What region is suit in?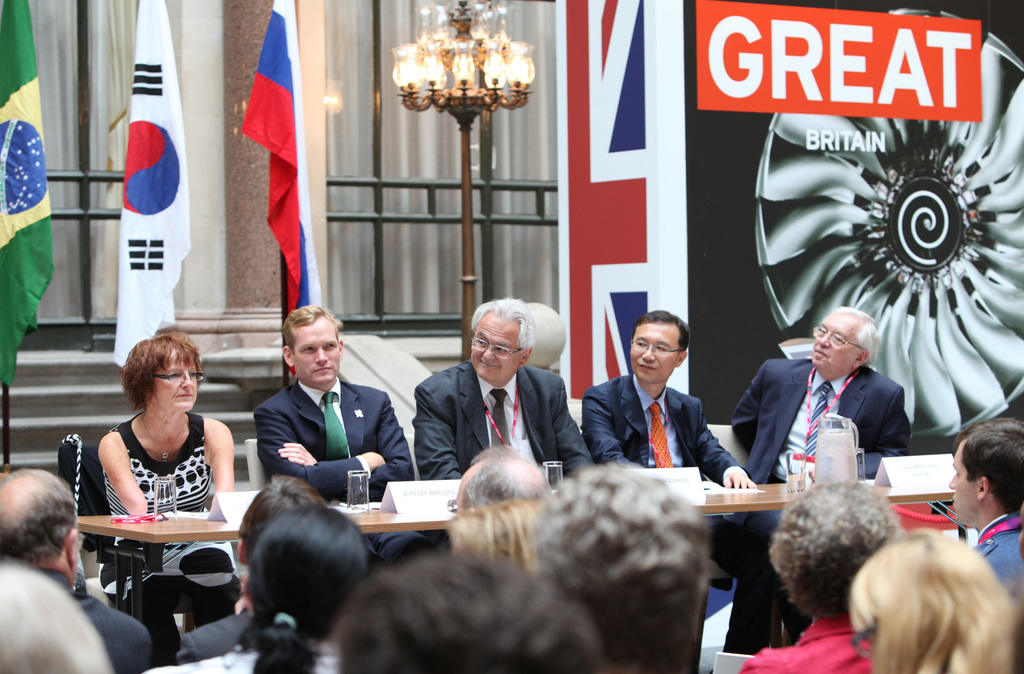
412, 357, 600, 479.
